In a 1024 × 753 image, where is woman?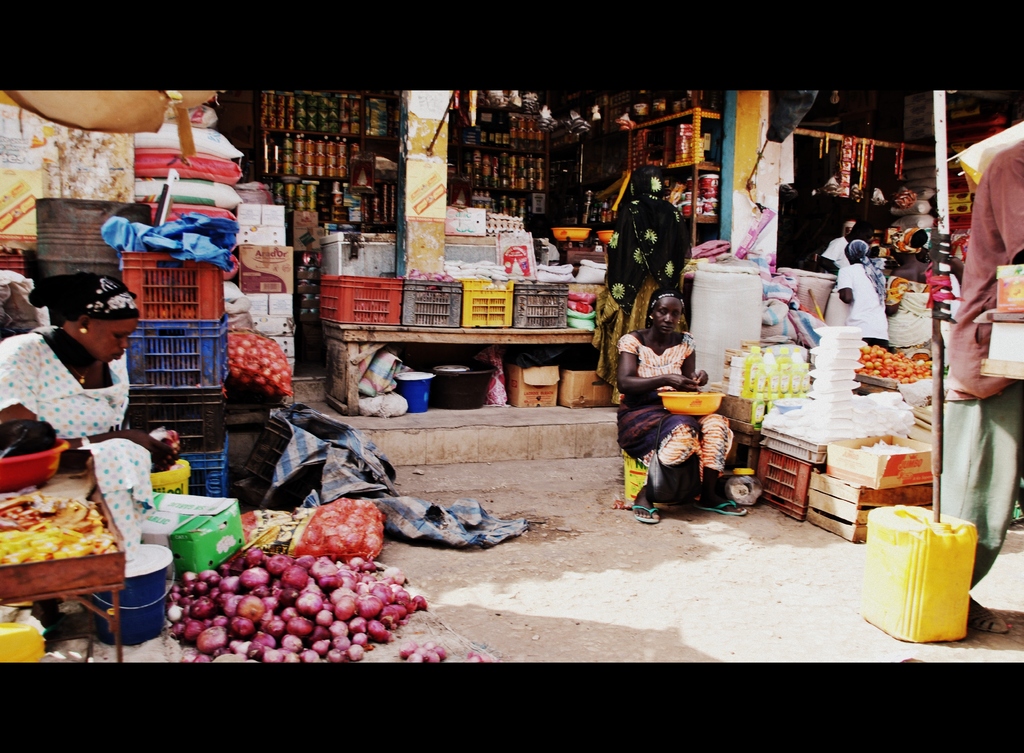
<box>885,231,934,354</box>.
